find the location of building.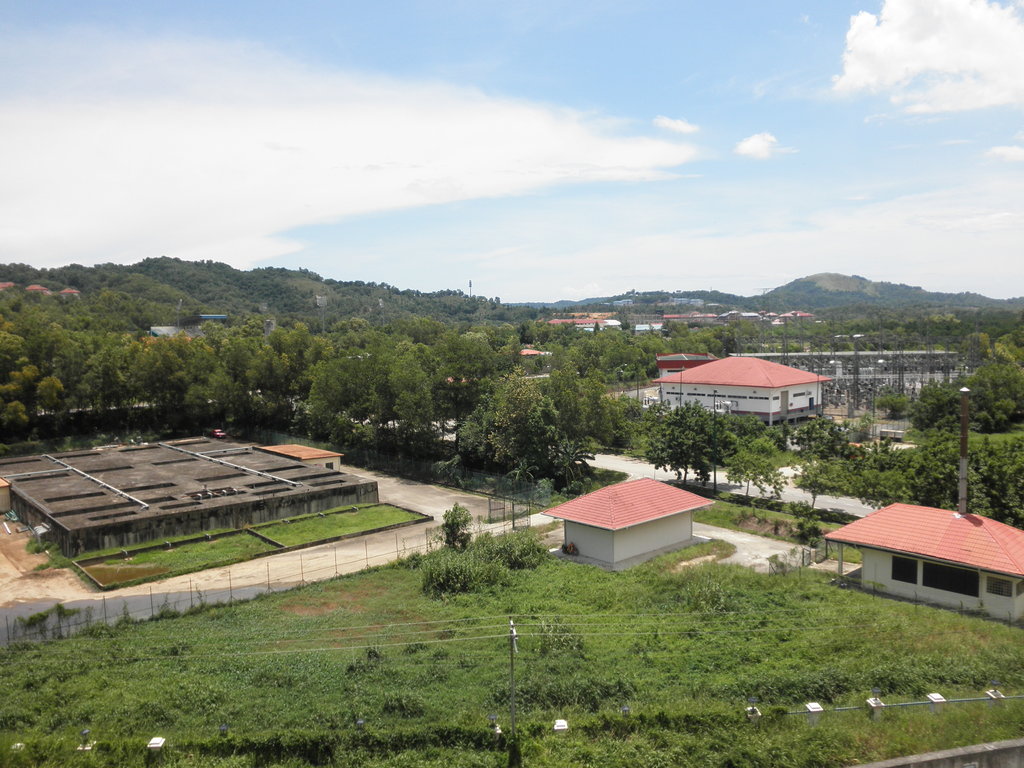
Location: bbox(826, 500, 1023, 627).
